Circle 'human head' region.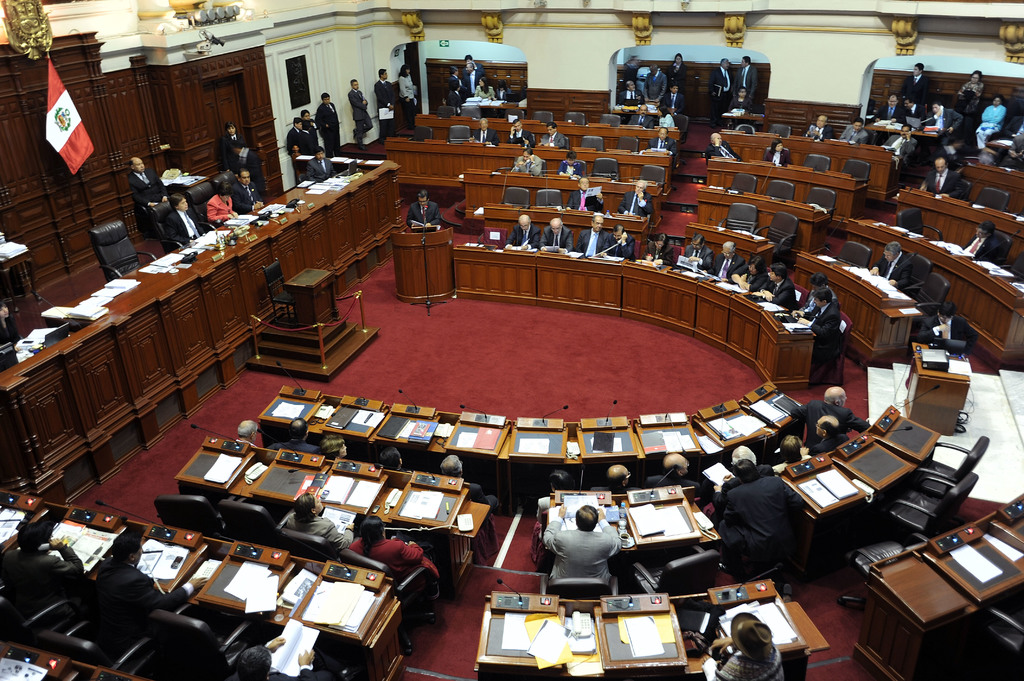
Region: (x1=933, y1=156, x2=949, y2=175).
